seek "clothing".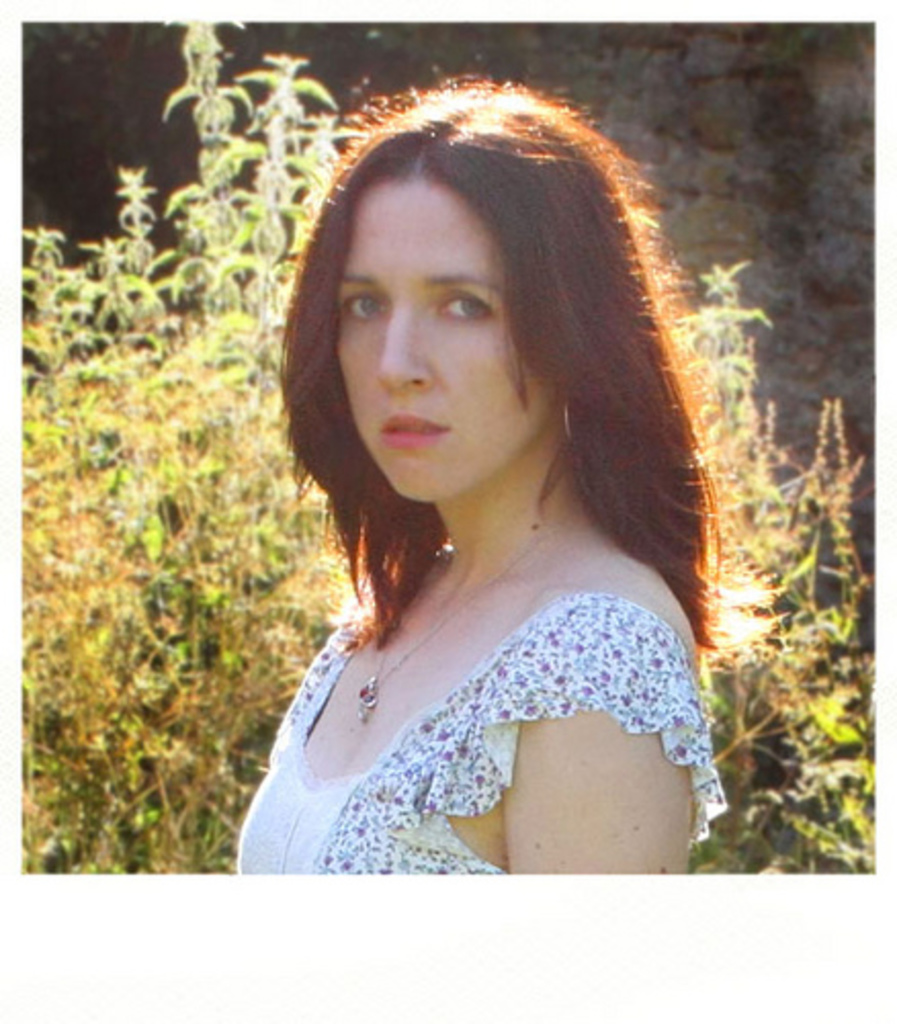
<box>238,588,723,872</box>.
